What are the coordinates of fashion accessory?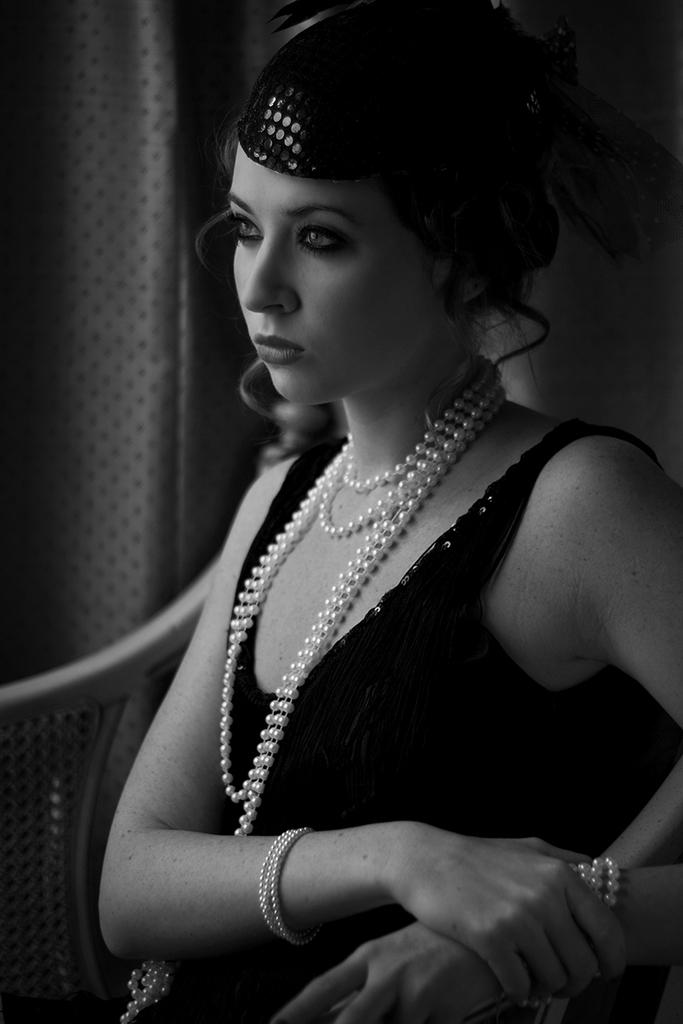
120,351,506,1023.
